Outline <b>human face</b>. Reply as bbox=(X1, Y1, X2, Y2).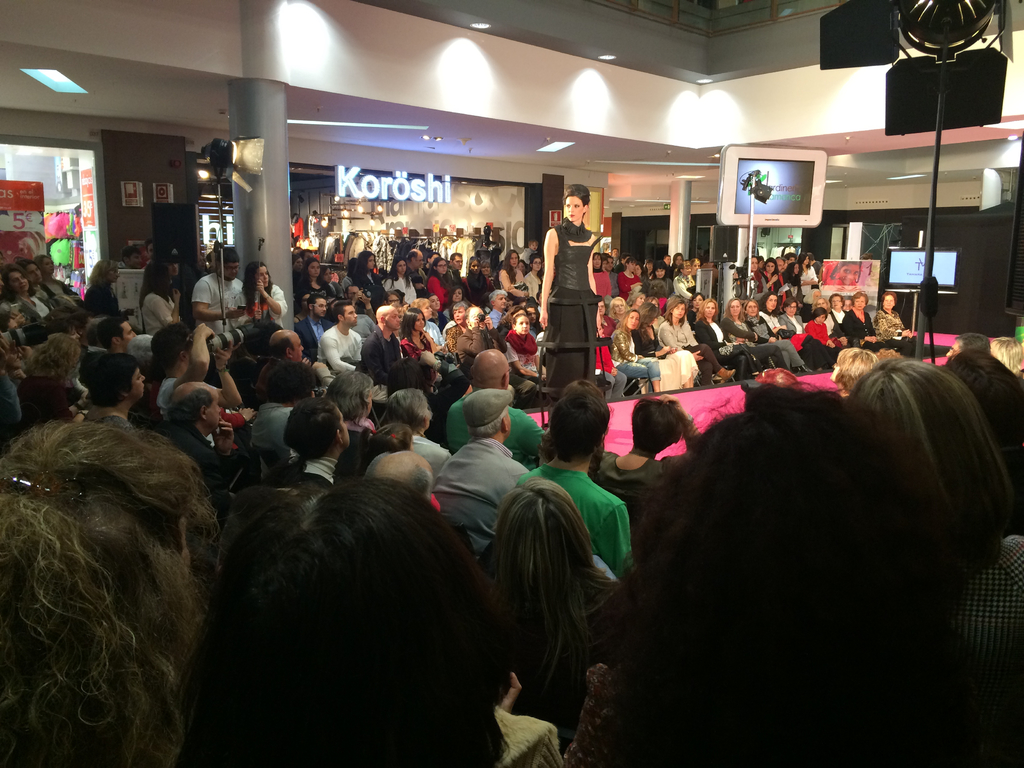
bbox=(369, 259, 374, 267).
